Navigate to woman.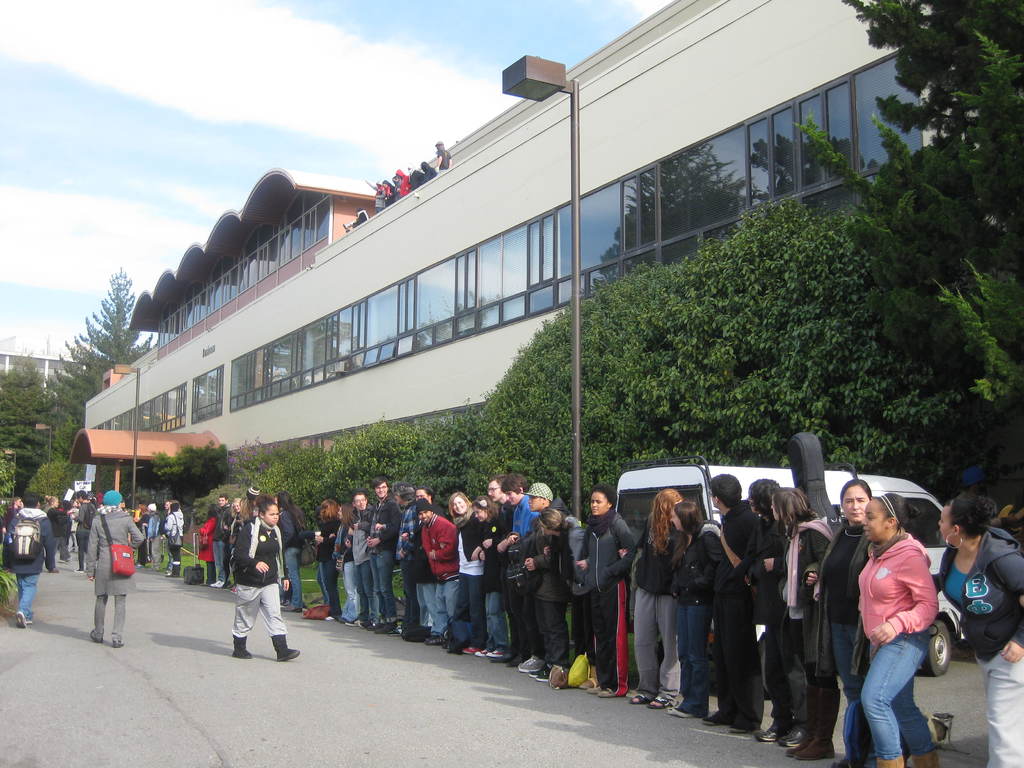
Navigation target: (left=163, top=499, right=186, bottom=579).
